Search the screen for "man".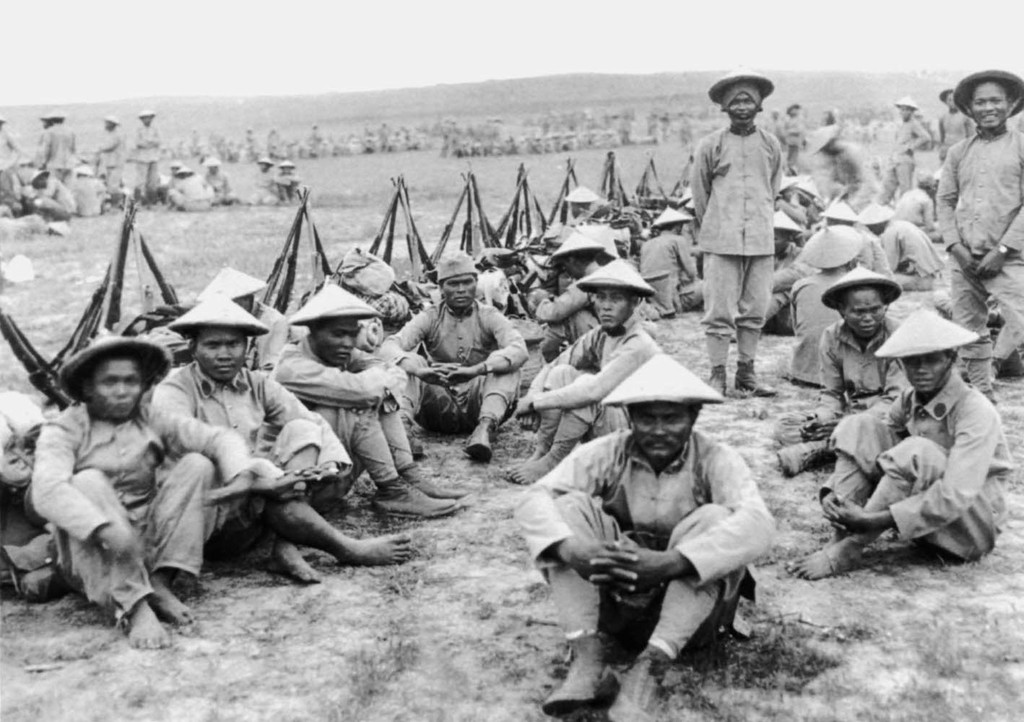
Found at Rect(509, 342, 790, 692).
